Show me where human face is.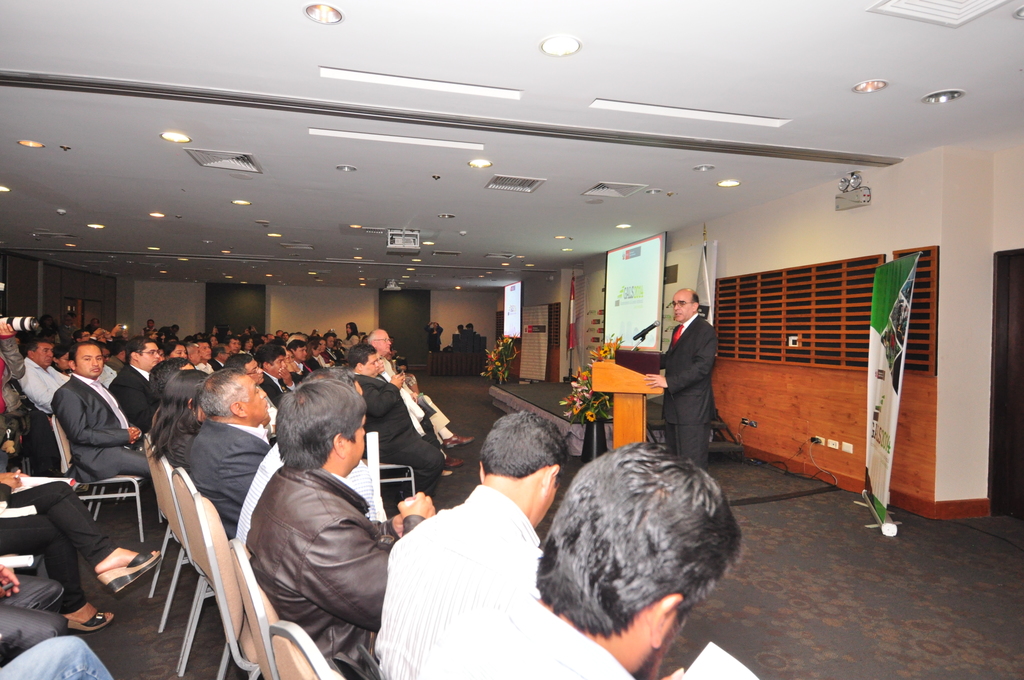
human face is at (x1=360, y1=355, x2=378, y2=372).
